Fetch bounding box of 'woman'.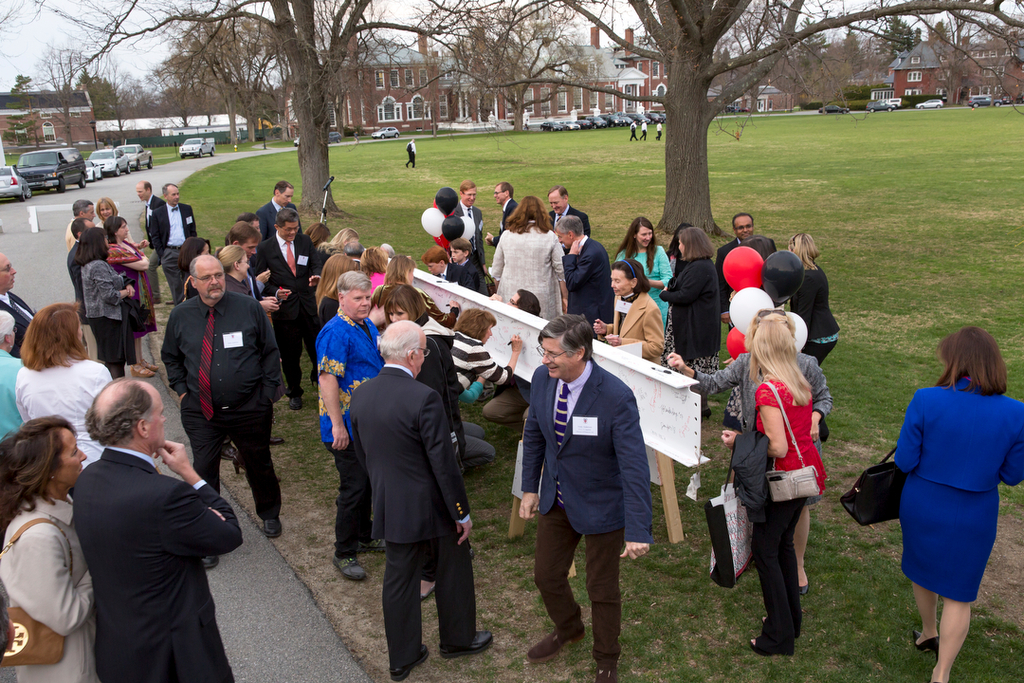
Bbox: {"x1": 617, "y1": 211, "x2": 674, "y2": 357}.
